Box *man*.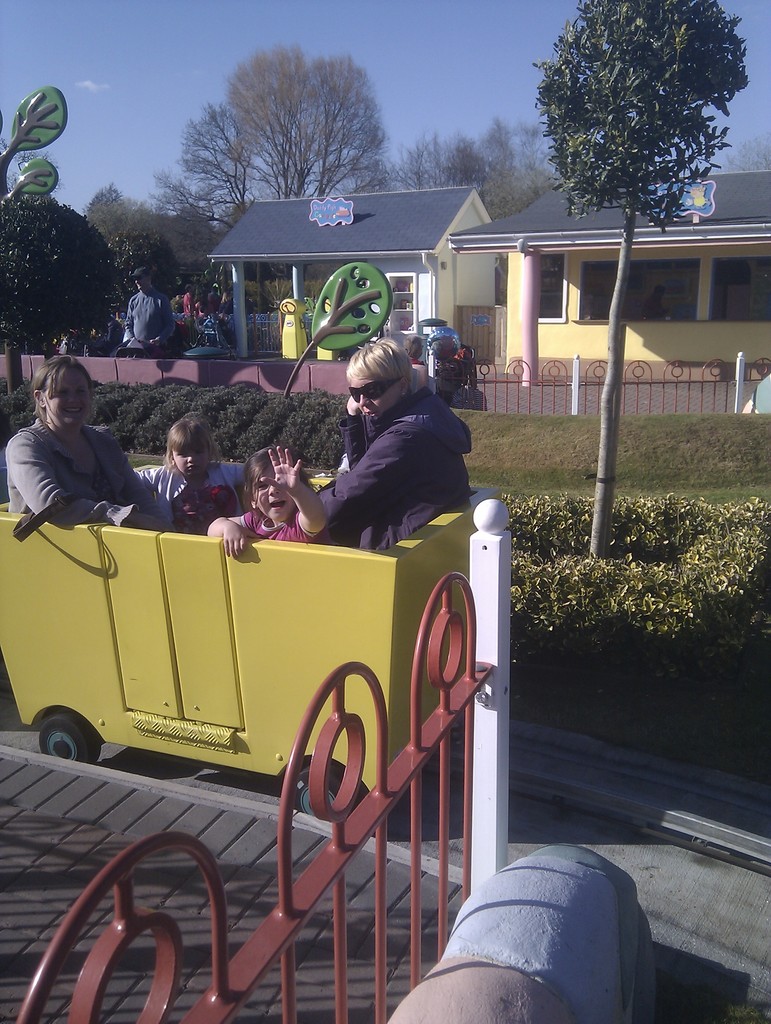
<region>203, 277, 223, 323</region>.
